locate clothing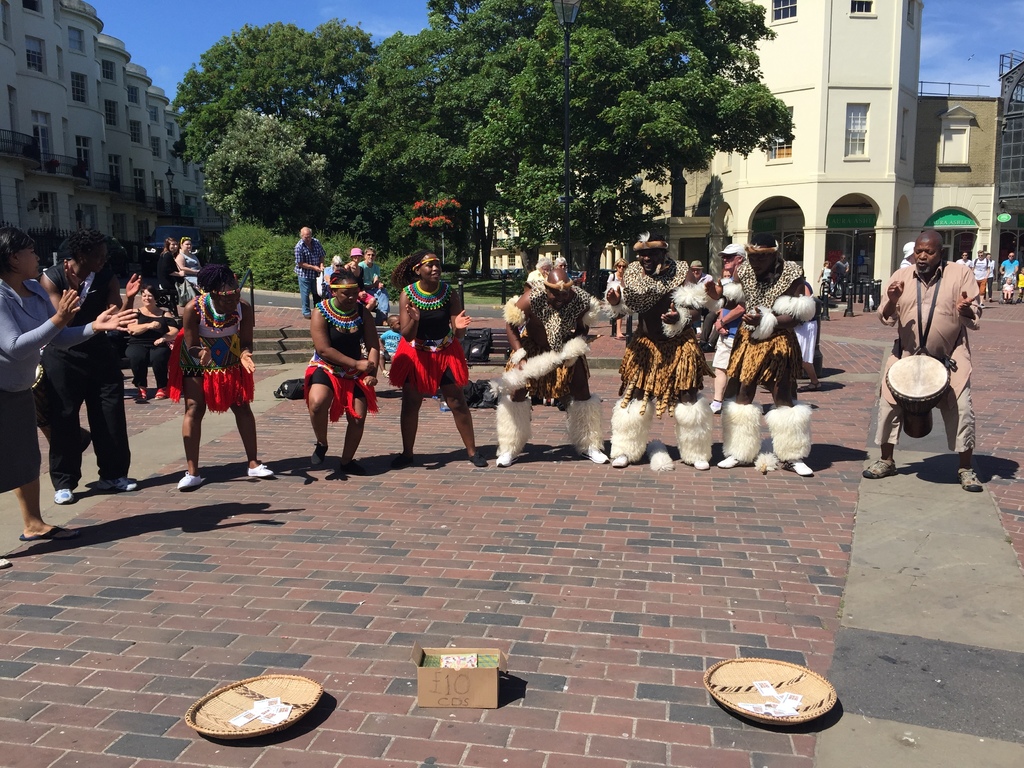
BBox(881, 228, 982, 470)
